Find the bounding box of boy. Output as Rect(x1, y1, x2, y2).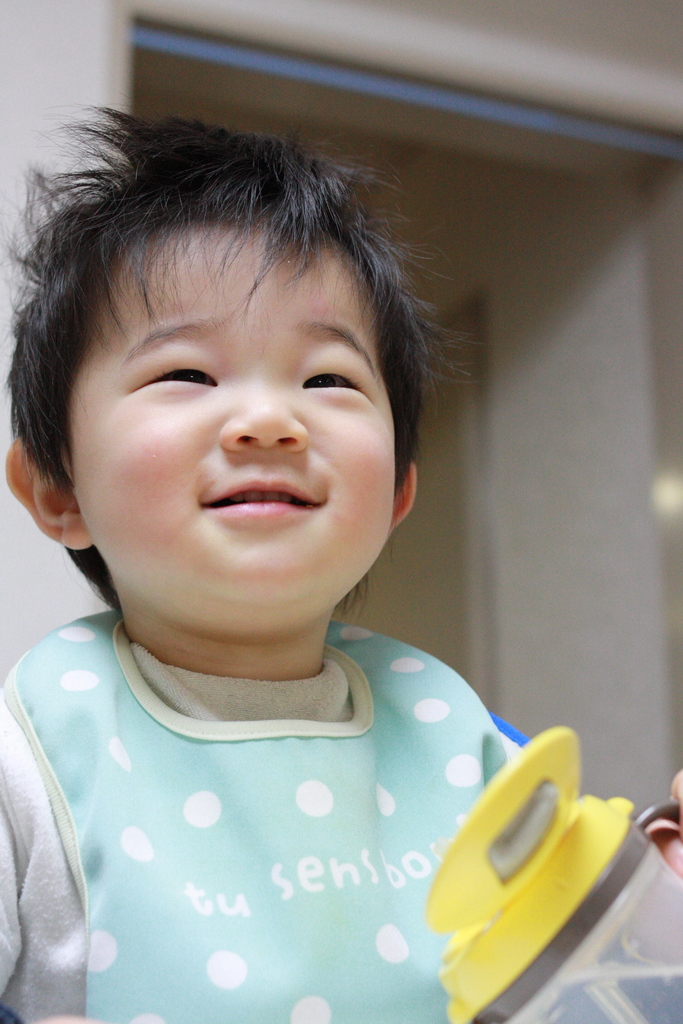
Rect(0, 104, 546, 1023).
